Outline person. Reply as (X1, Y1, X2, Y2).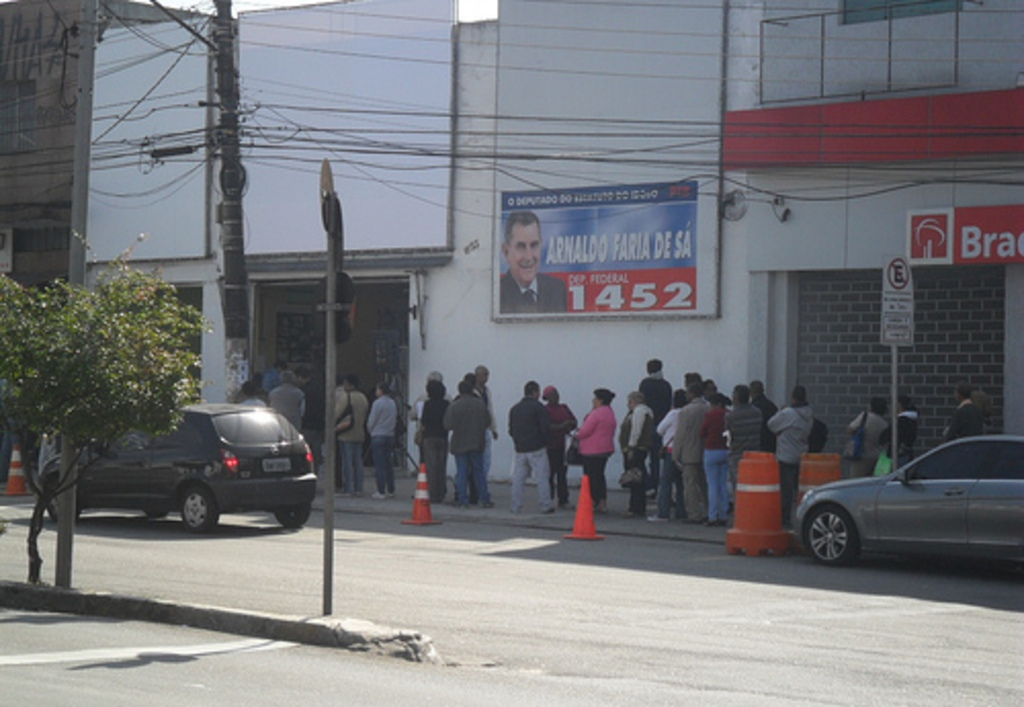
(946, 385, 977, 436).
